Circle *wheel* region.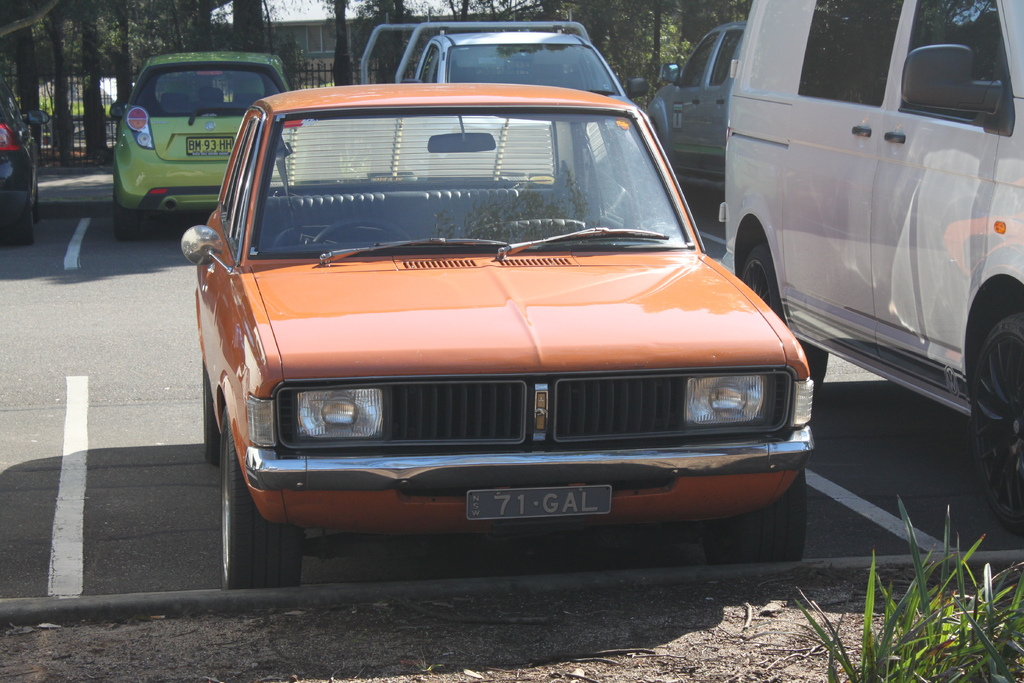
Region: crop(310, 225, 407, 242).
